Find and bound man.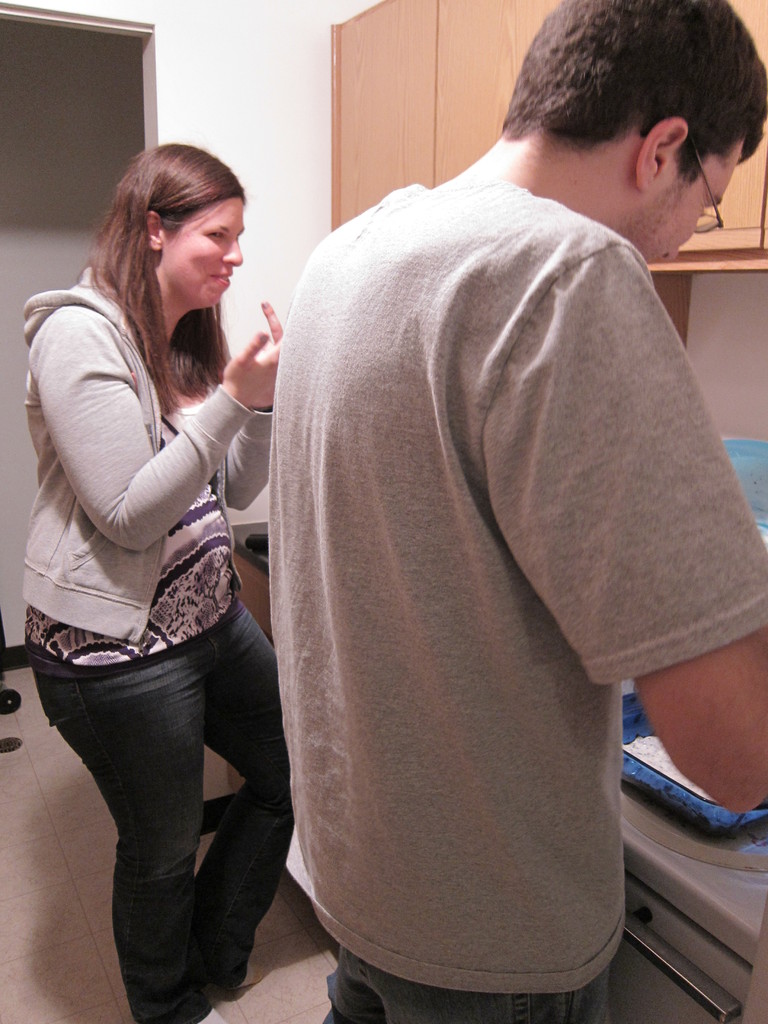
Bound: [264, 0, 767, 1023].
